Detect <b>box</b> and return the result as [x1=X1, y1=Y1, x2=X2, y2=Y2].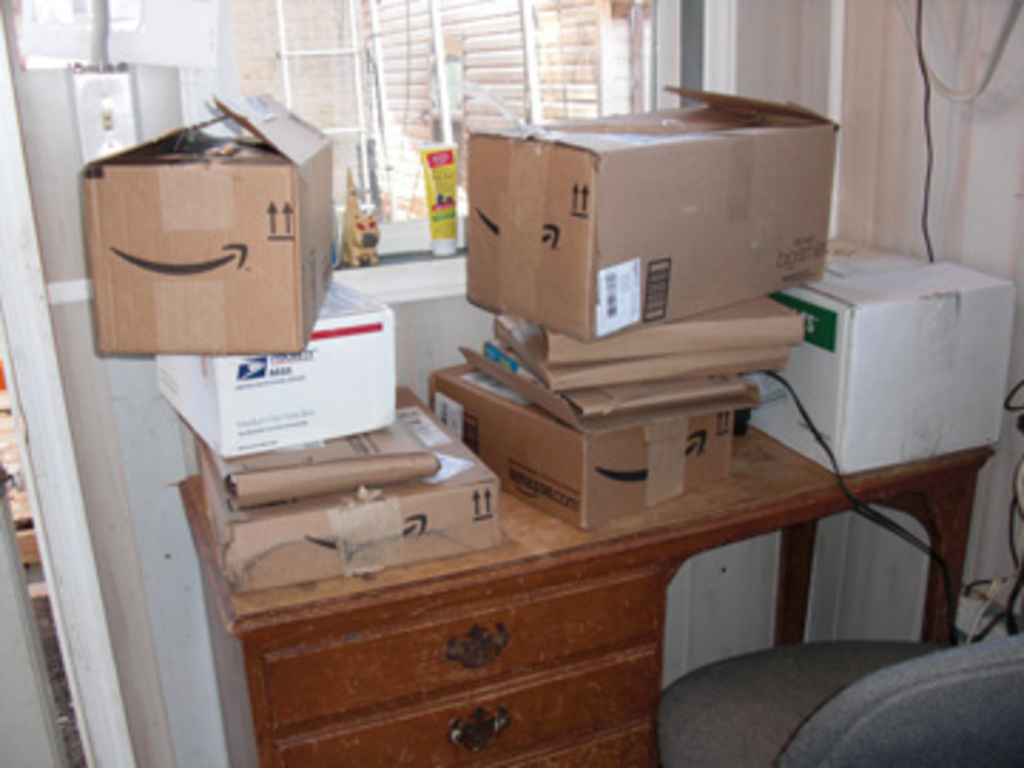
[x1=94, y1=80, x2=344, y2=356].
